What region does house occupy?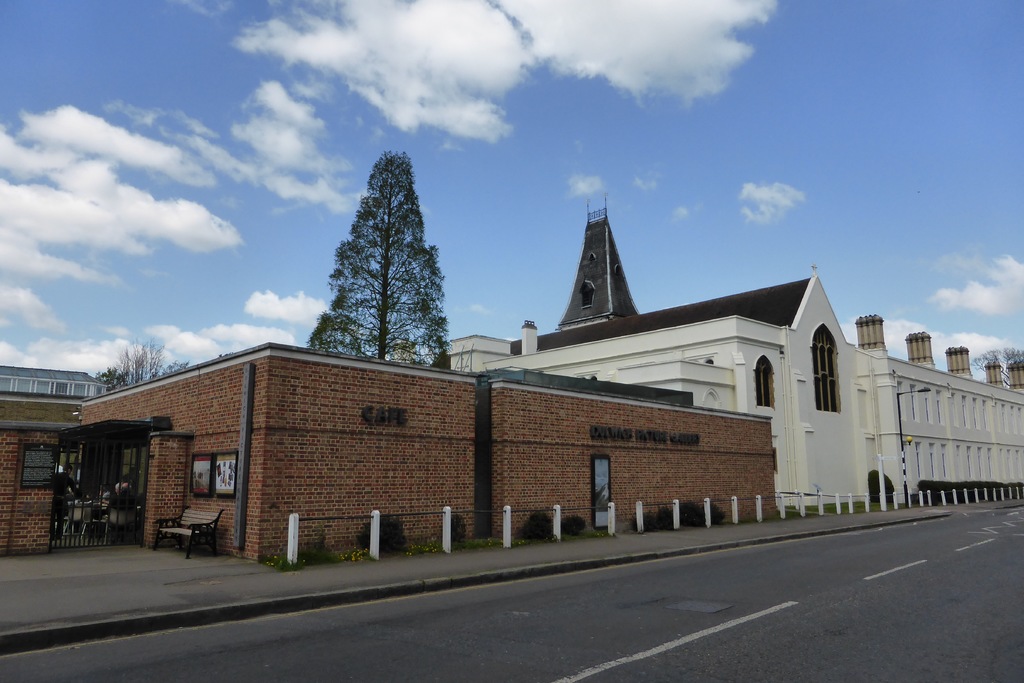
<region>434, 209, 1023, 520</region>.
